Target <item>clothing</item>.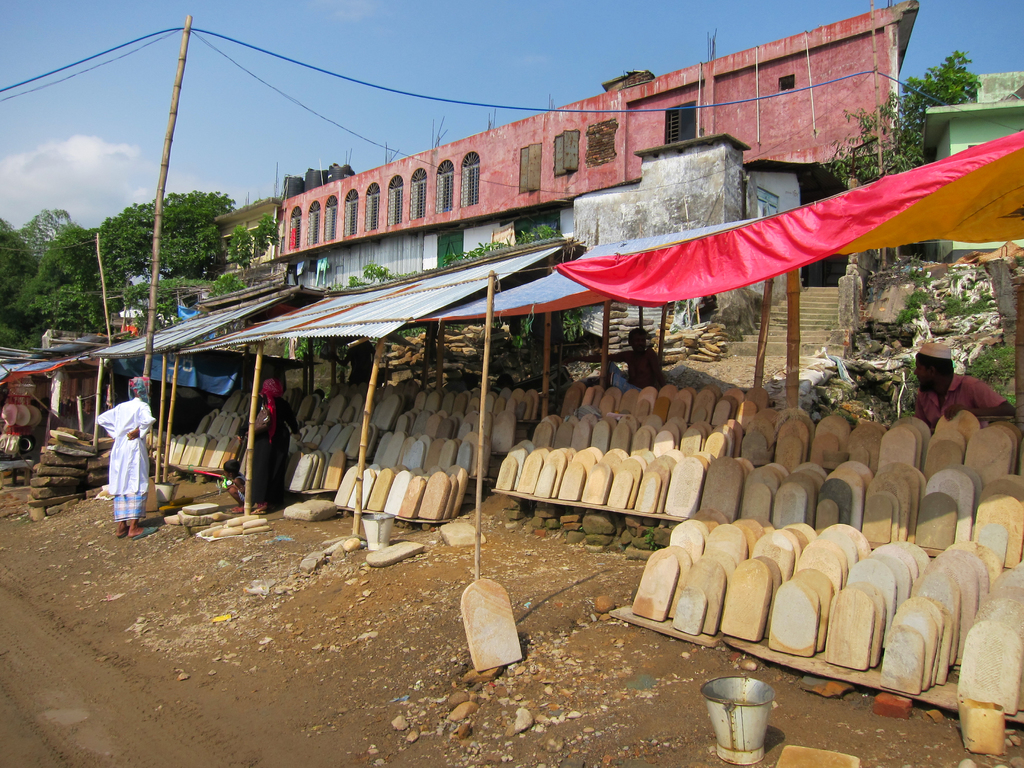
Target region: box=[607, 361, 640, 392].
